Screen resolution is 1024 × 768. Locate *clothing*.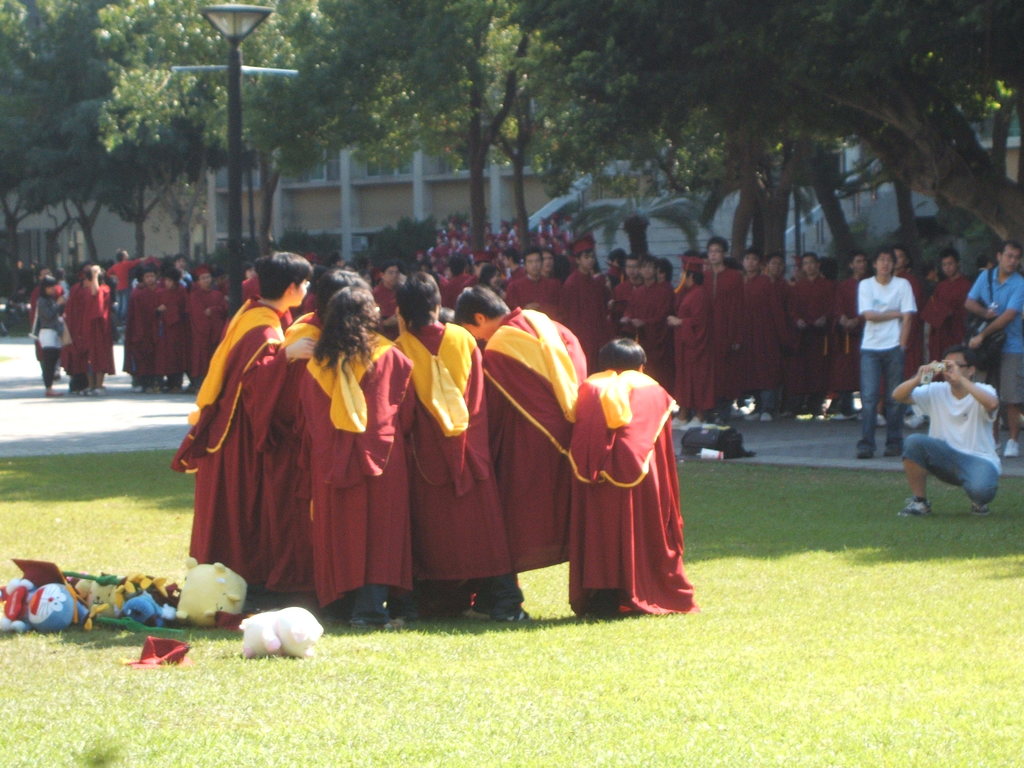
region(500, 266, 567, 316).
